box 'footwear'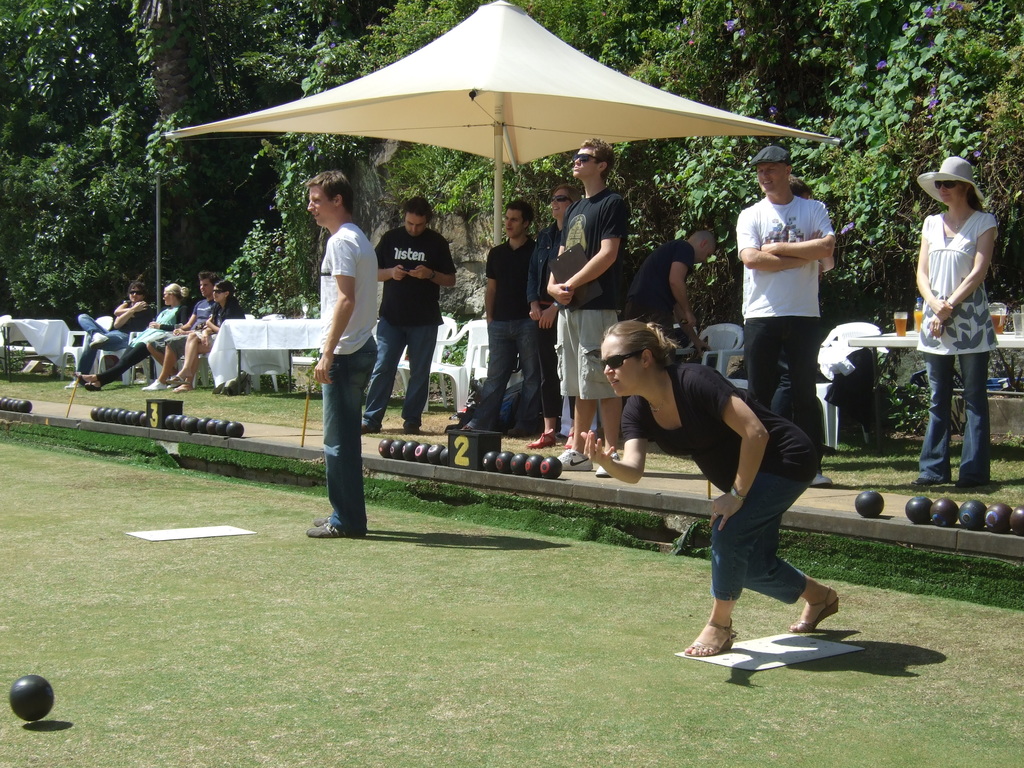
[x1=311, y1=509, x2=331, y2=528]
